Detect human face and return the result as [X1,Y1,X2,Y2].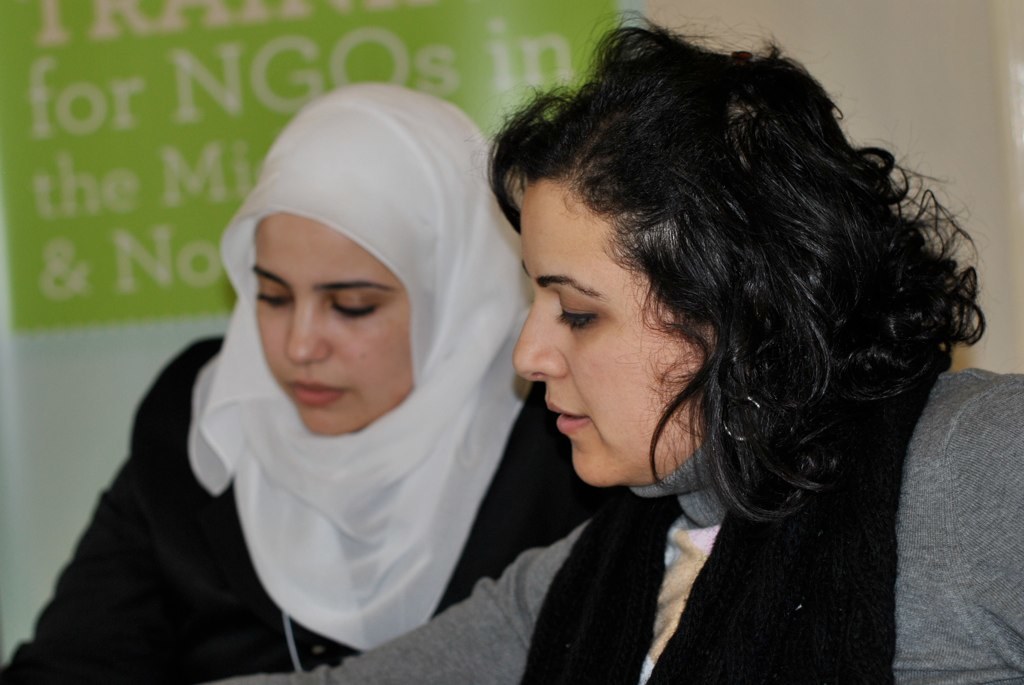
[509,183,719,487].
